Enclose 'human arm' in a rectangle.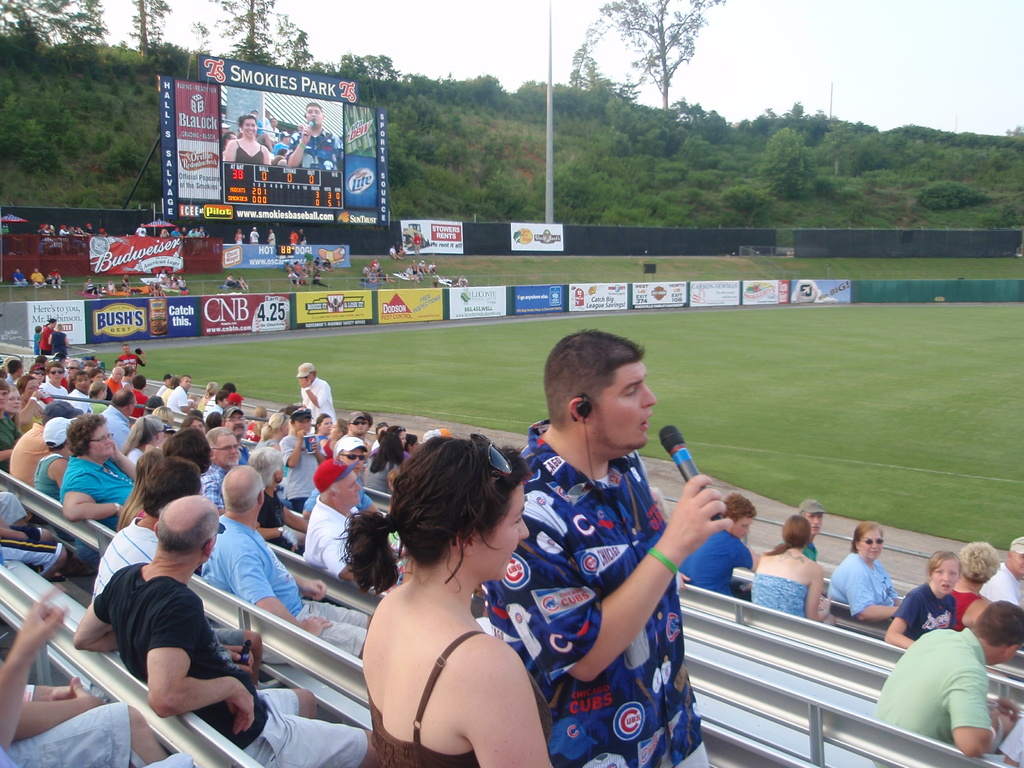
733/541/755/572.
